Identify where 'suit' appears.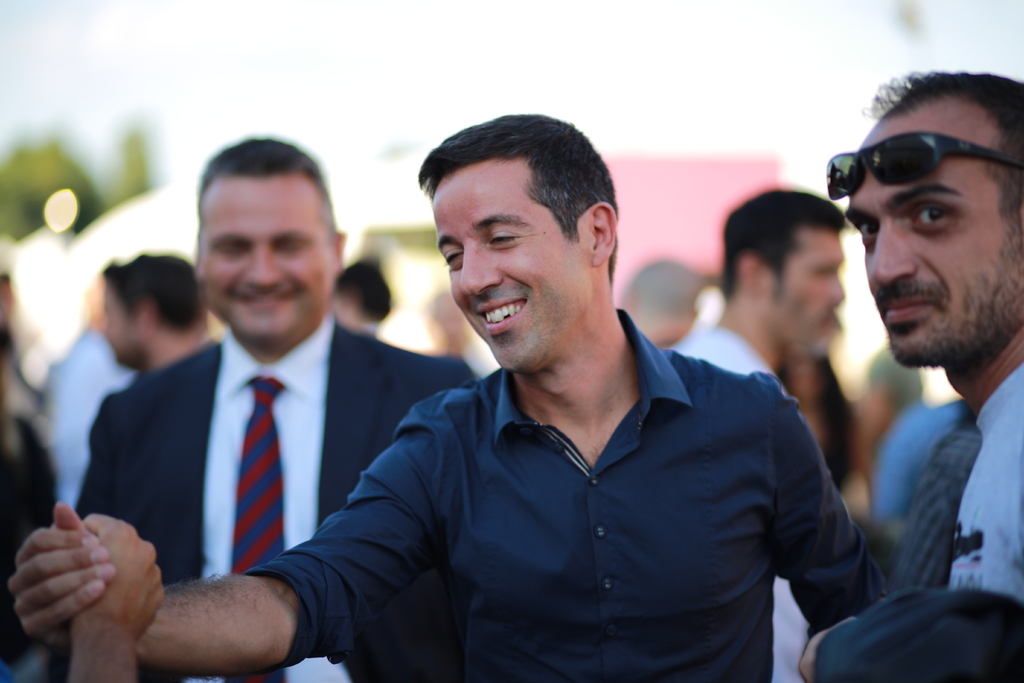
Appears at 87,195,437,642.
